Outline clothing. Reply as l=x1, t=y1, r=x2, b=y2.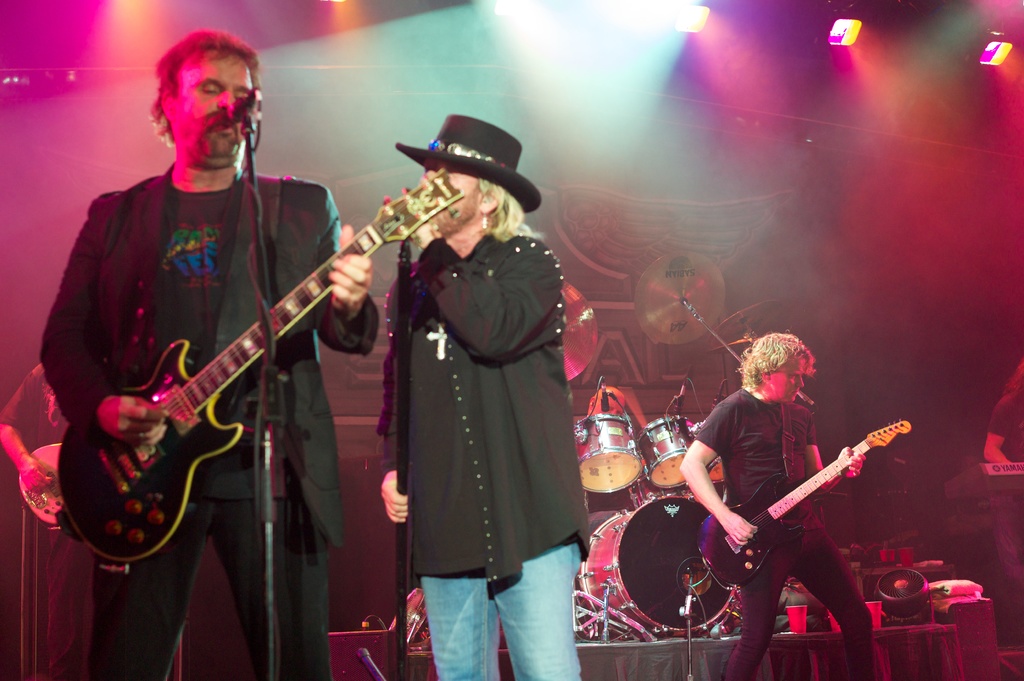
l=572, t=418, r=637, b=511.
